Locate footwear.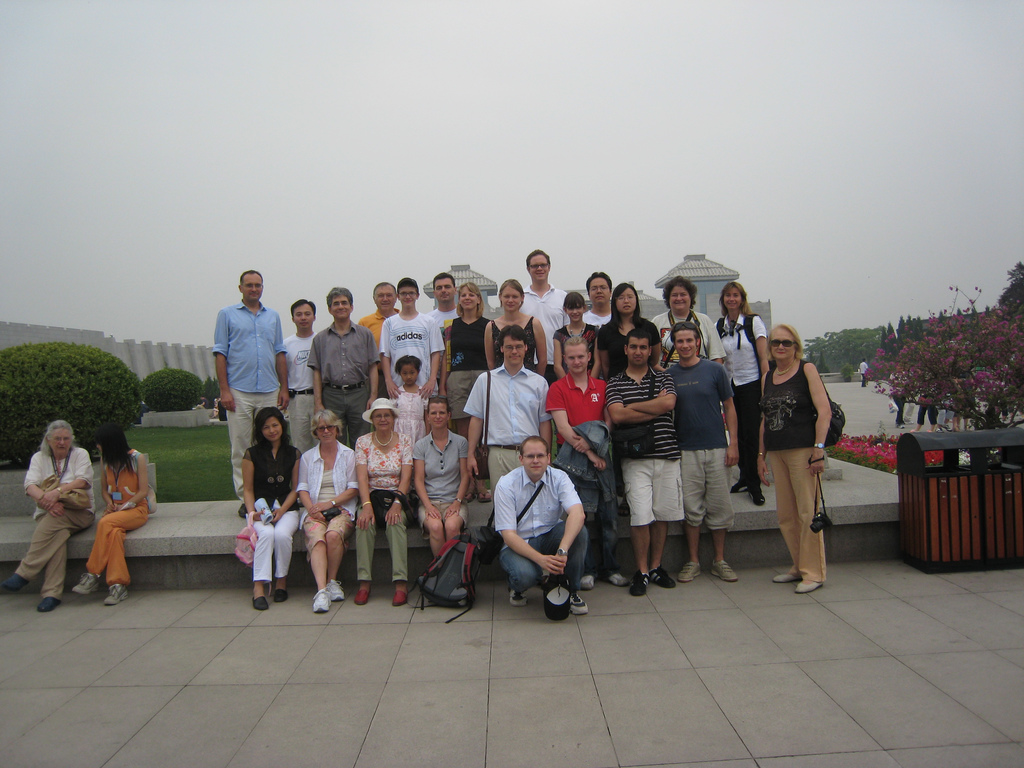
Bounding box: bbox=[510, 589, 525, 609].
